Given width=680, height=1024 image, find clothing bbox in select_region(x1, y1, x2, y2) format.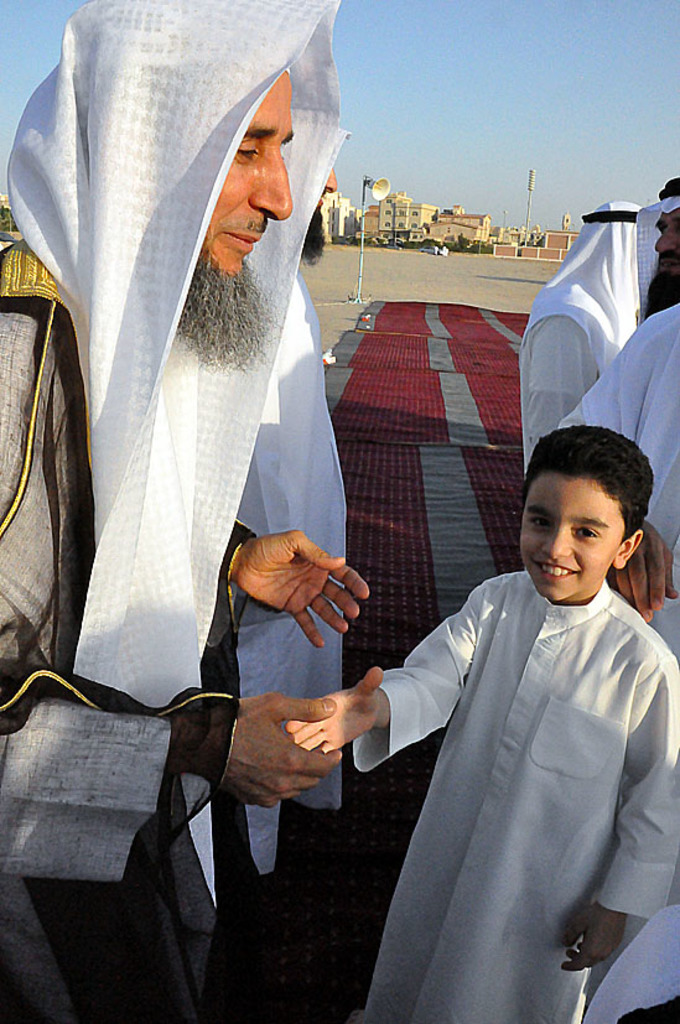
select_region(556, 293, 679, 1023).
